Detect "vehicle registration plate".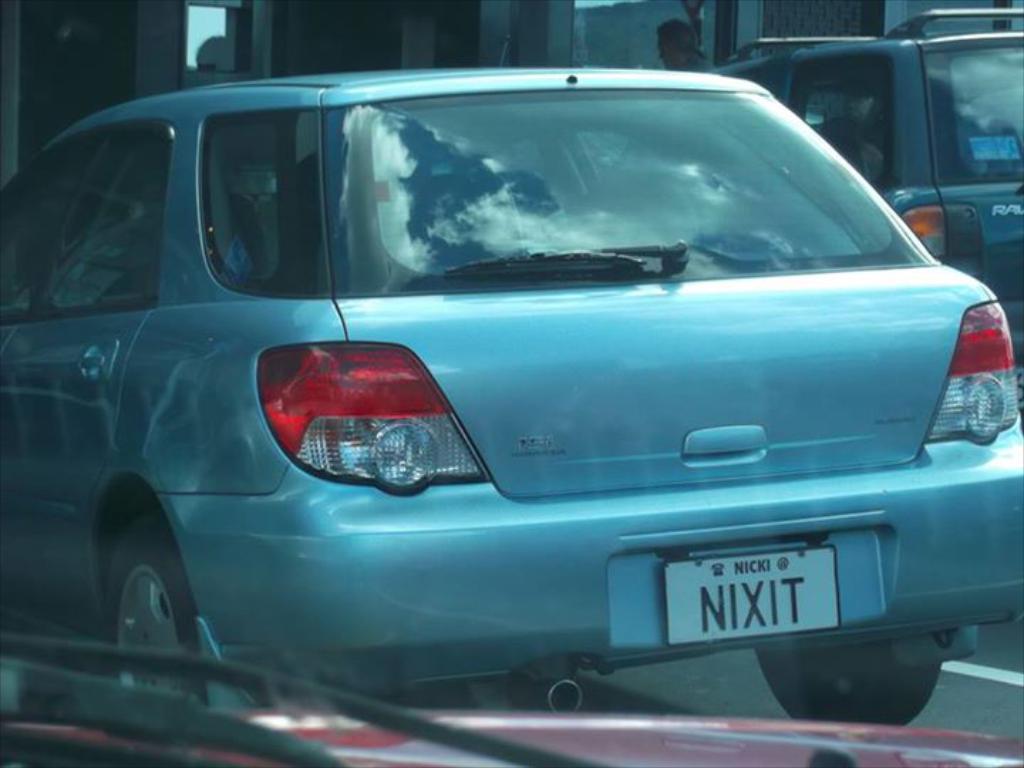
Detected at (left=643, top=556, right=852, bottom=663).
